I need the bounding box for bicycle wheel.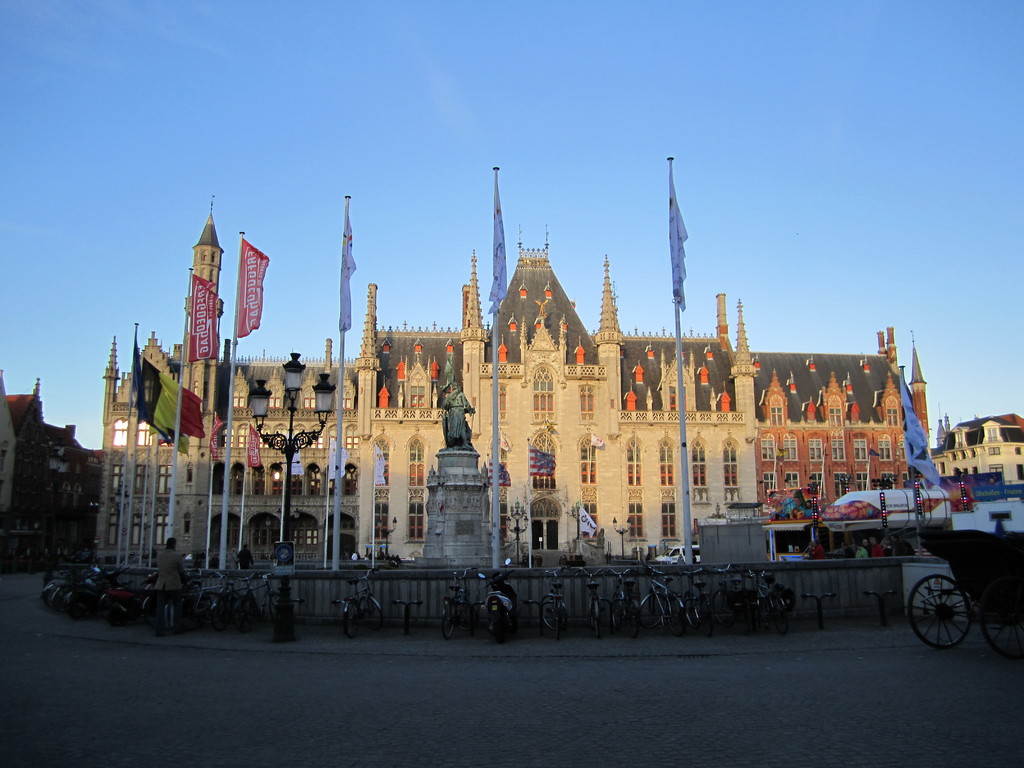
Here it is: pyautogui.locateOnScreen(712, 589, 732, 623).
